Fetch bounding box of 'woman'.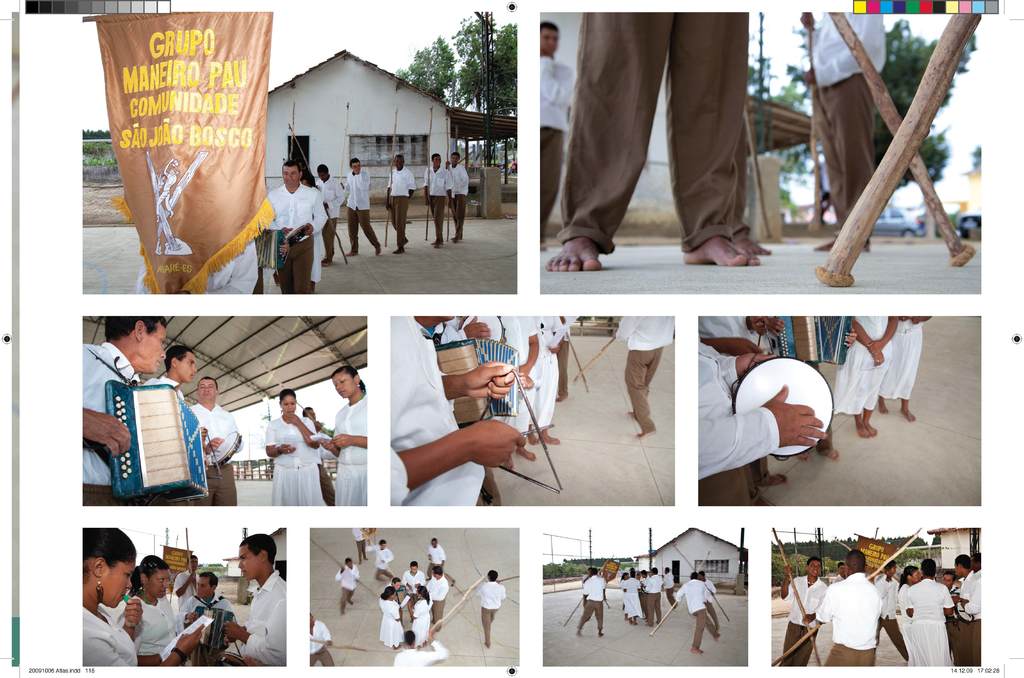
Bbox: [x1=376, y1=585, x2=402, y2=649].
